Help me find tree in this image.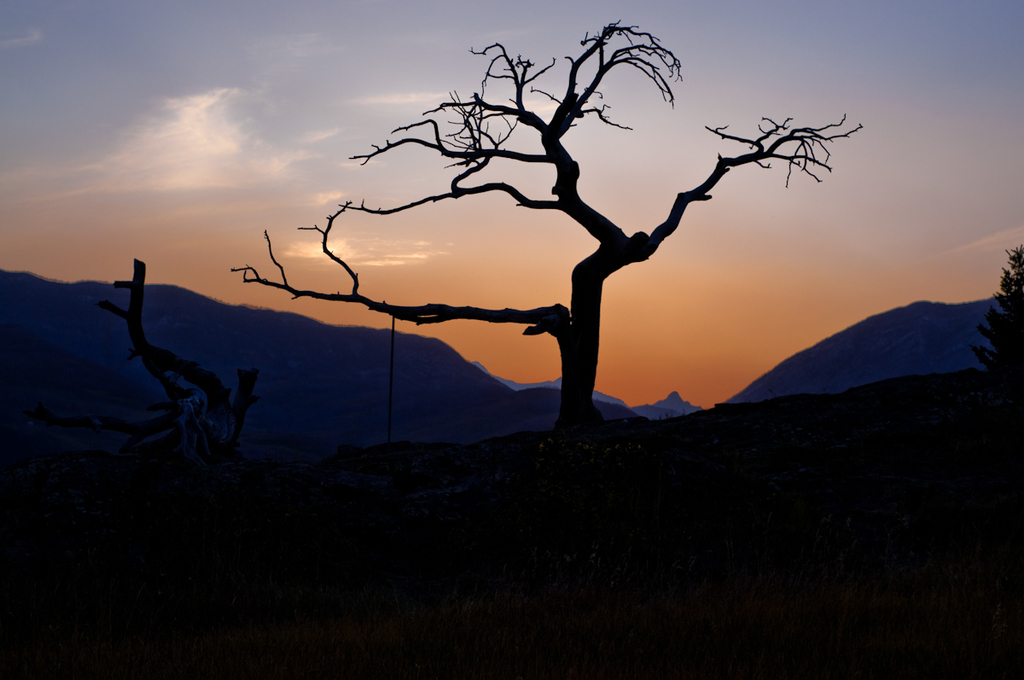
Found it: 969/238/1023/426.
